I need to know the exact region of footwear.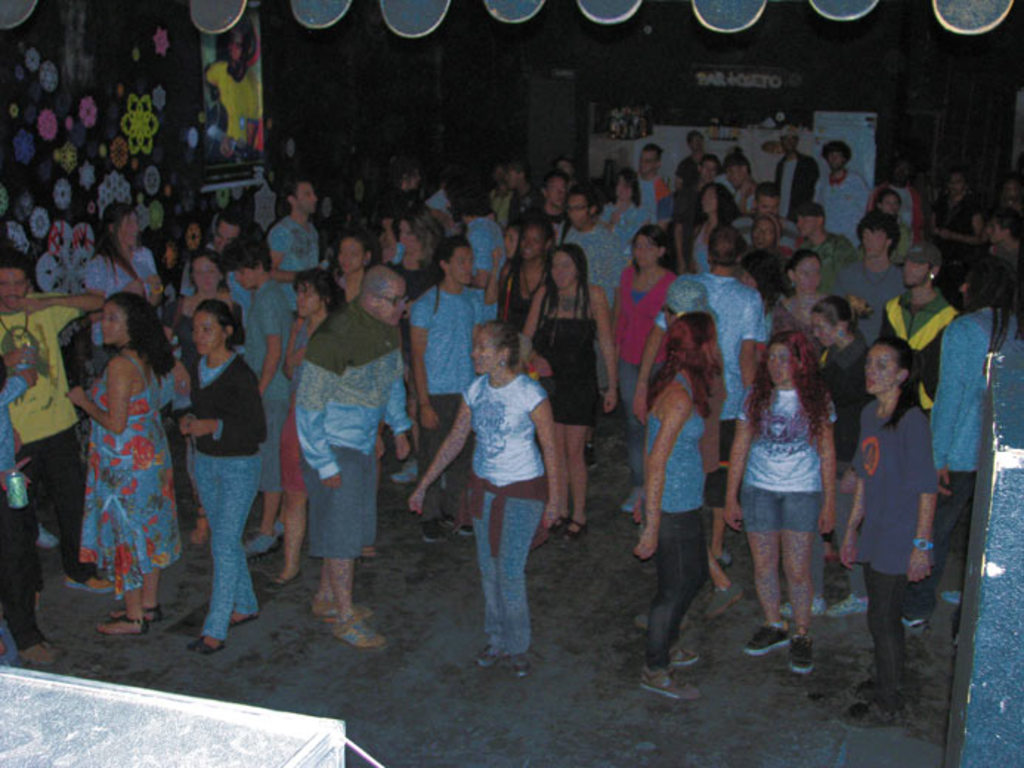
Region: [left=786, top=634, right=813, bottom=673].
